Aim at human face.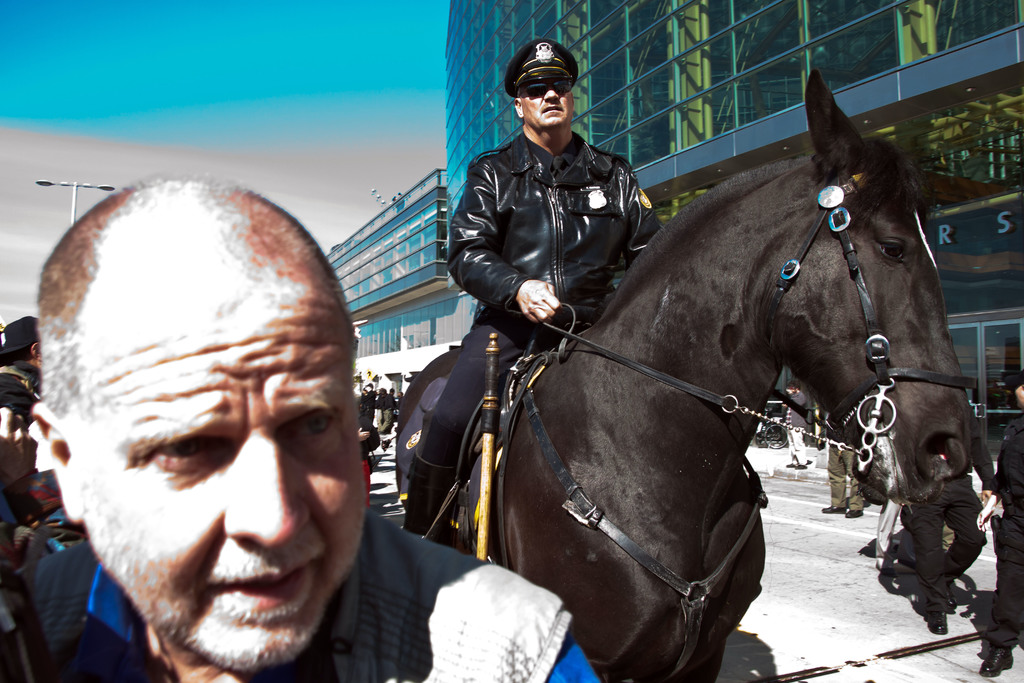
Aimed at bbox=[518, 76, 571, 123].
